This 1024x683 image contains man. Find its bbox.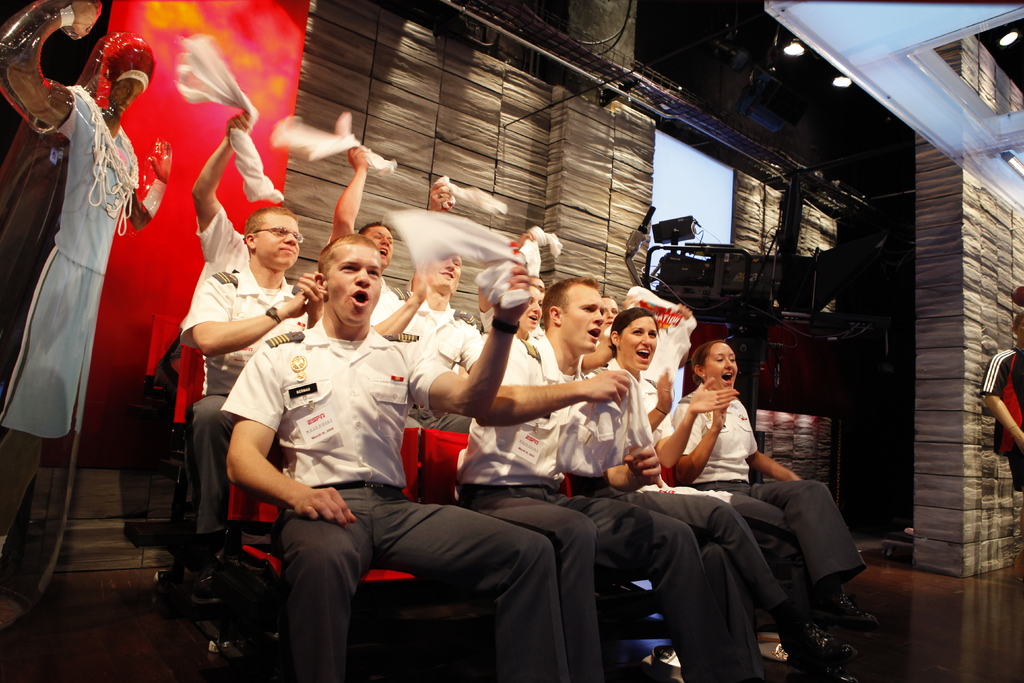
(218,233,568,682).
